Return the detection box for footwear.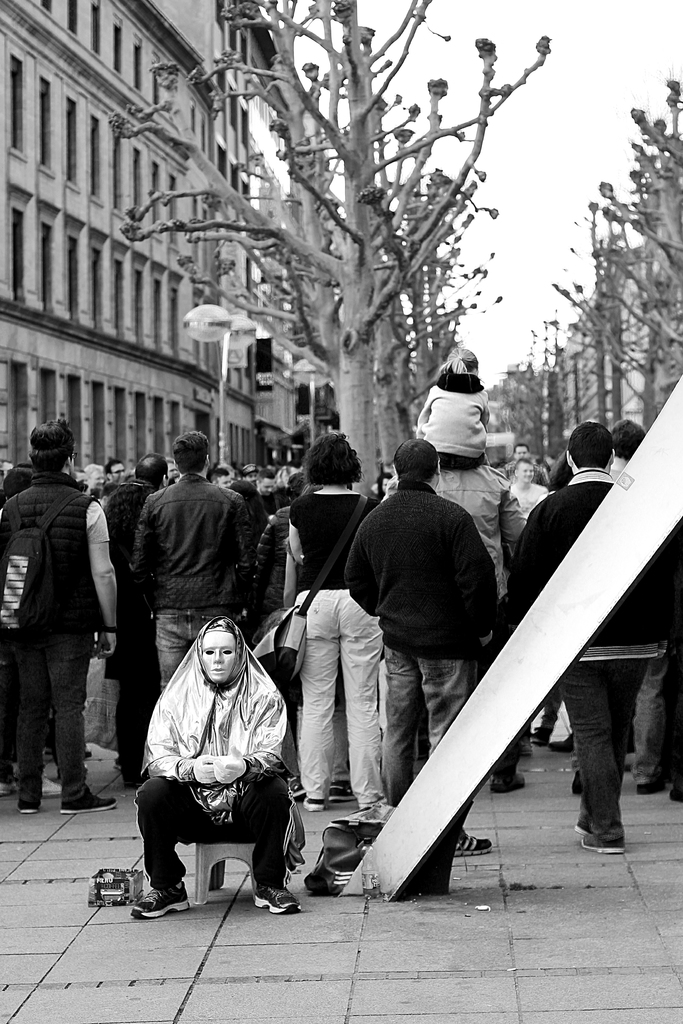
[248, 888, 302, 913].
